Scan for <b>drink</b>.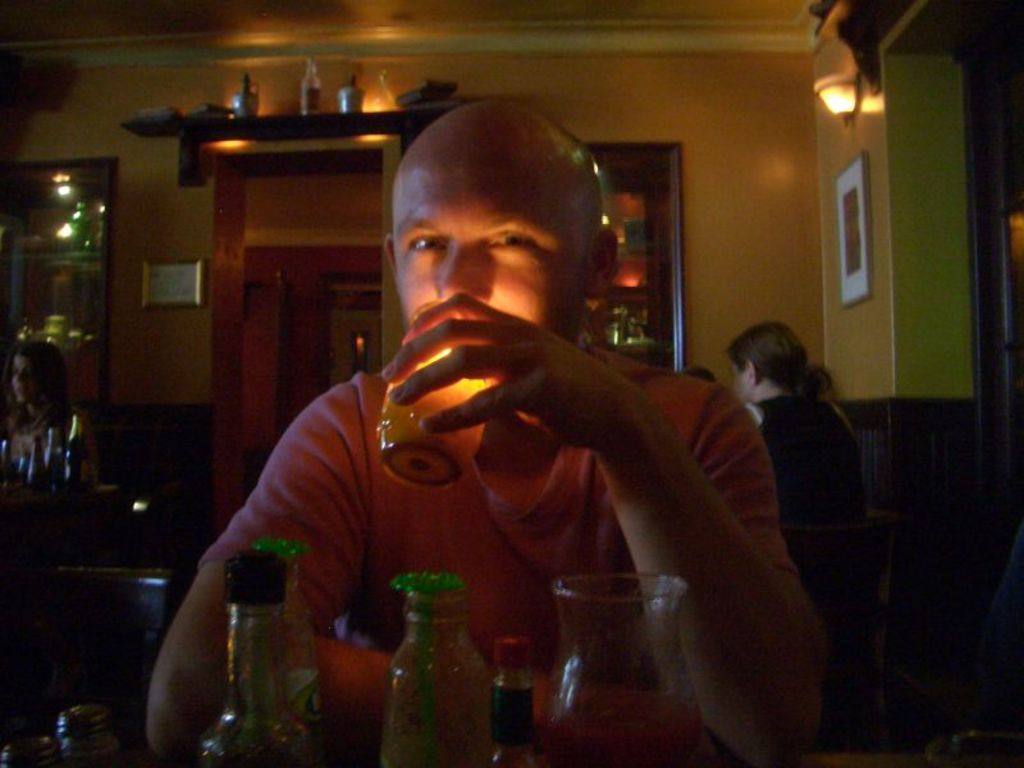
Scan result: [left=198, top=549, right=311, bottom=767].
